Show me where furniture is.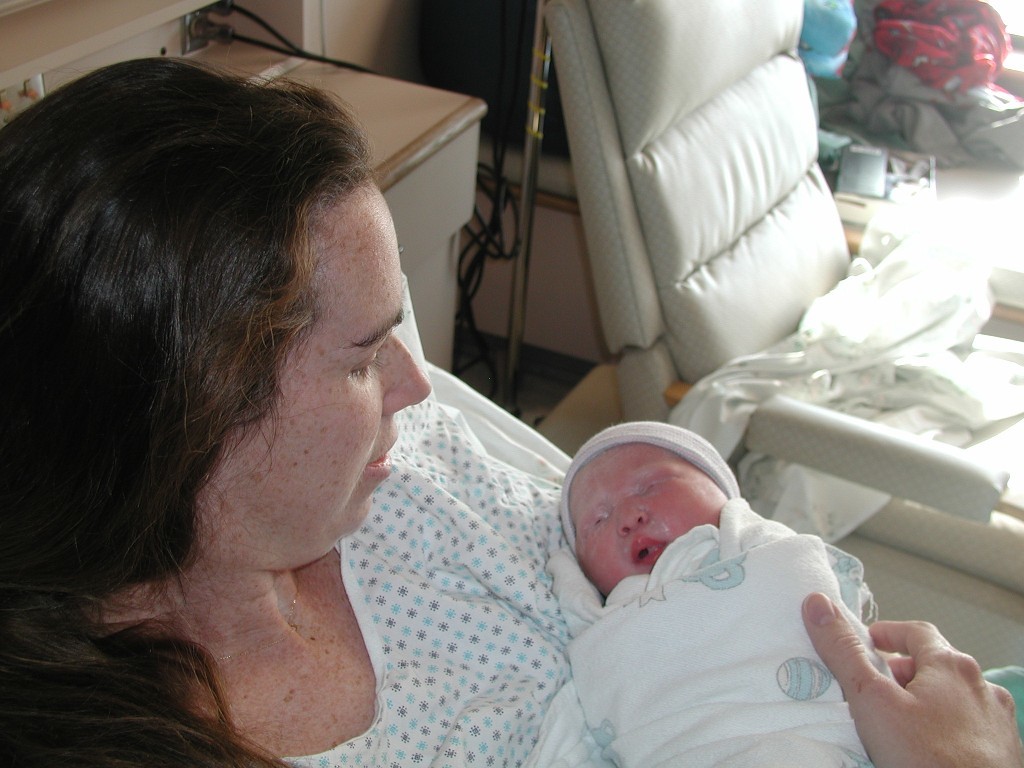
furniture is at Rect(541, 0, 1023, 673).
